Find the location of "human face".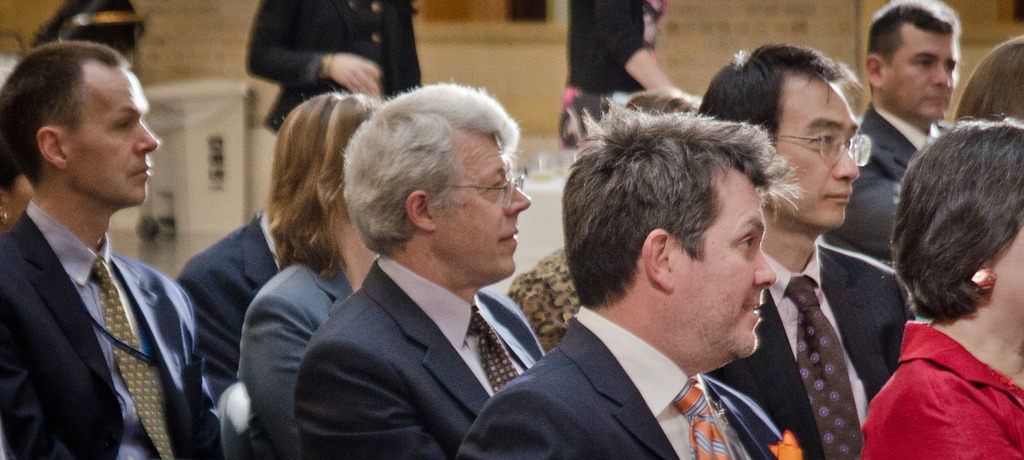
Location: x1=989 y1=213 x2=1023 y2=327.
